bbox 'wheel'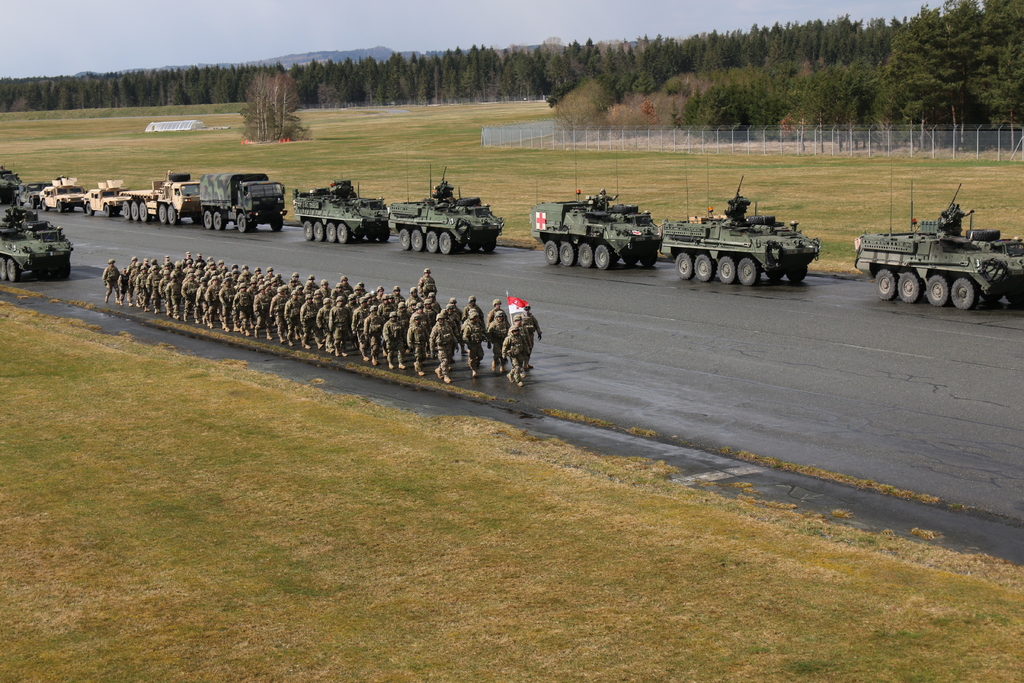
[left=673, top=253, right=691, bottom=278]
